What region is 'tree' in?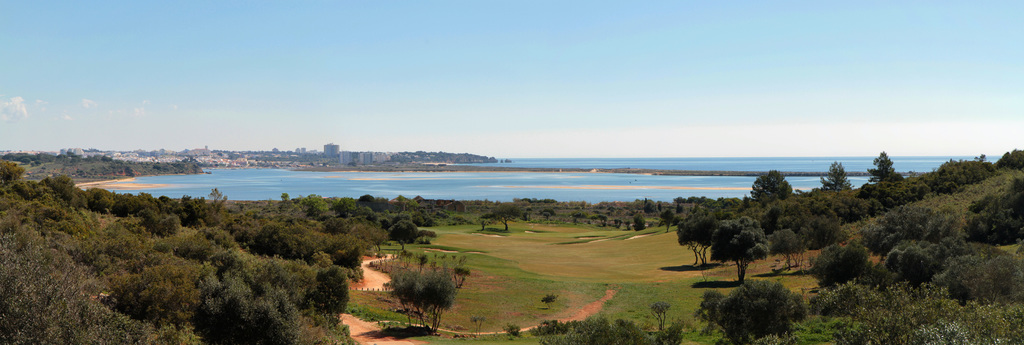
[x1=386, y1=262, x2=461, y2=326].
